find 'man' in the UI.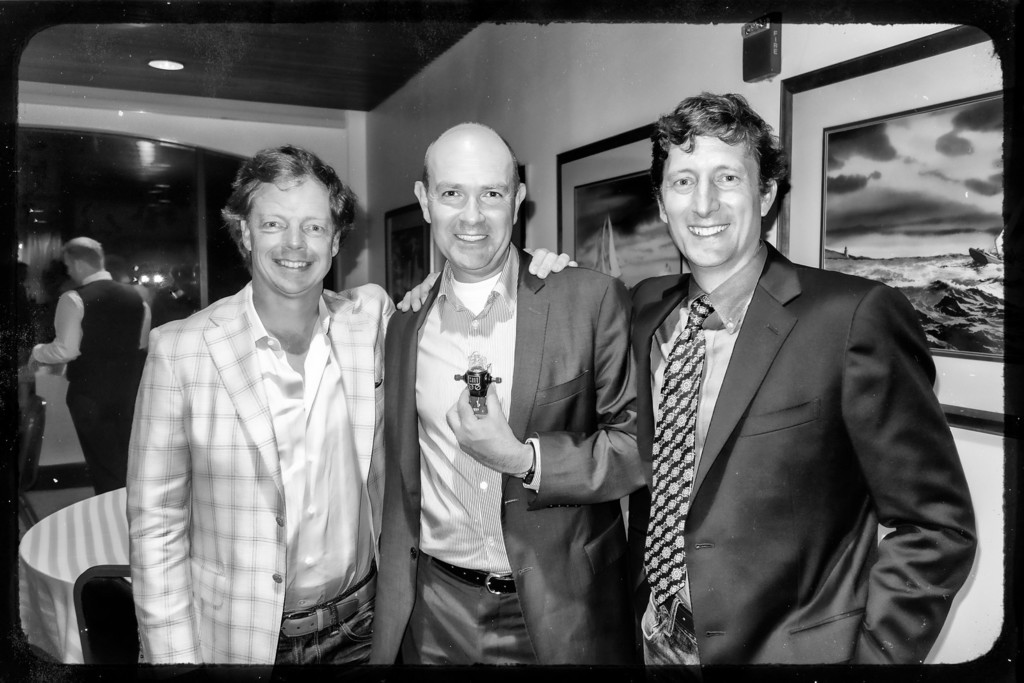
UI element at rect(124, 144, 429, 663).
